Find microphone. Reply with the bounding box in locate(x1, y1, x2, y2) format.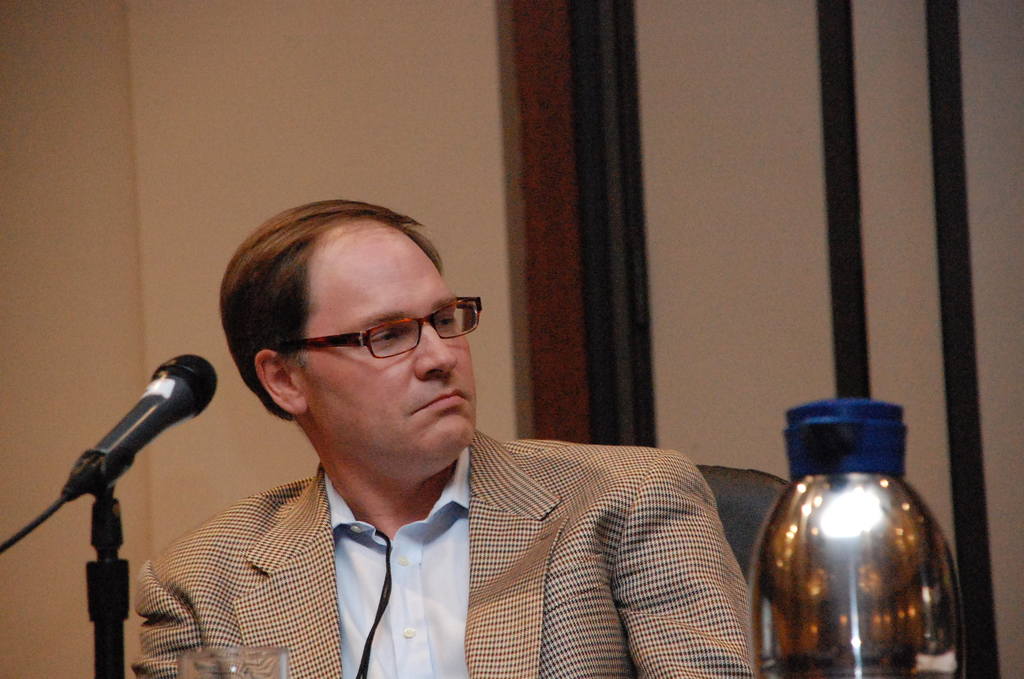
locate(81, 354, 218, 480).
